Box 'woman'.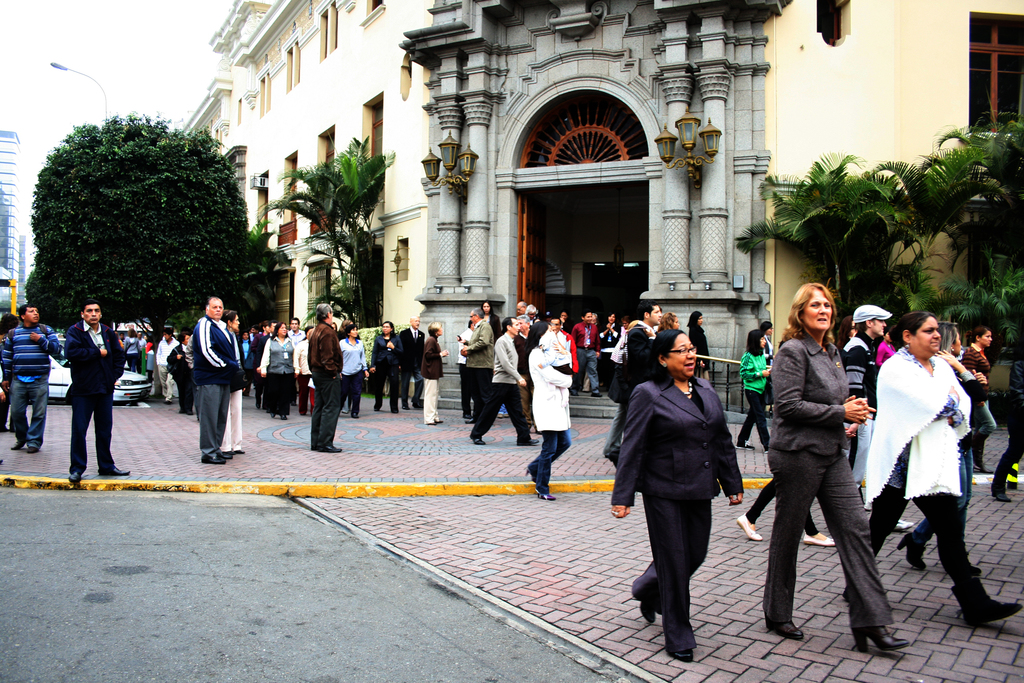
{"left": 295, "top": 325, "right": 314, "bottom": 415}.
